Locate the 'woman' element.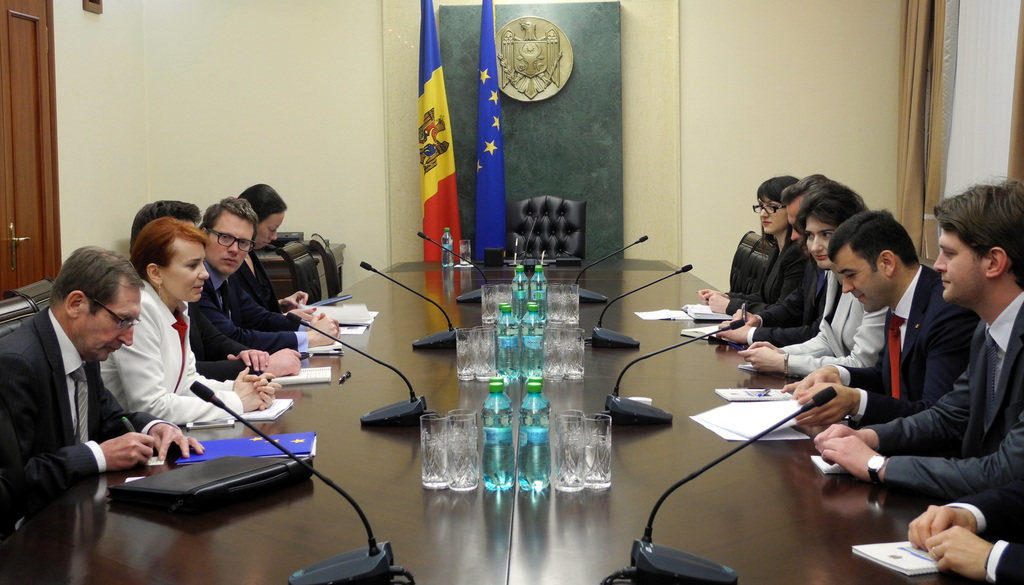
Element bbox: crop(234, 183, 318, 325).
